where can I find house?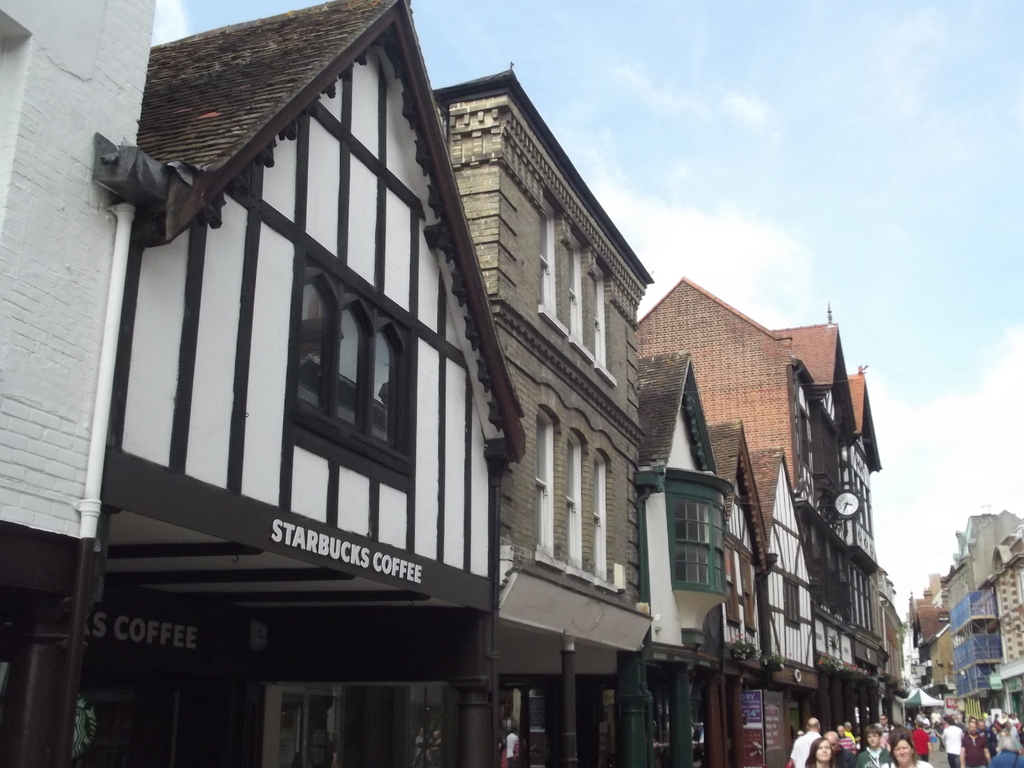
You can find it at {"x1": 0, "y1": 0, "x2": 532, "y2": 767}.
